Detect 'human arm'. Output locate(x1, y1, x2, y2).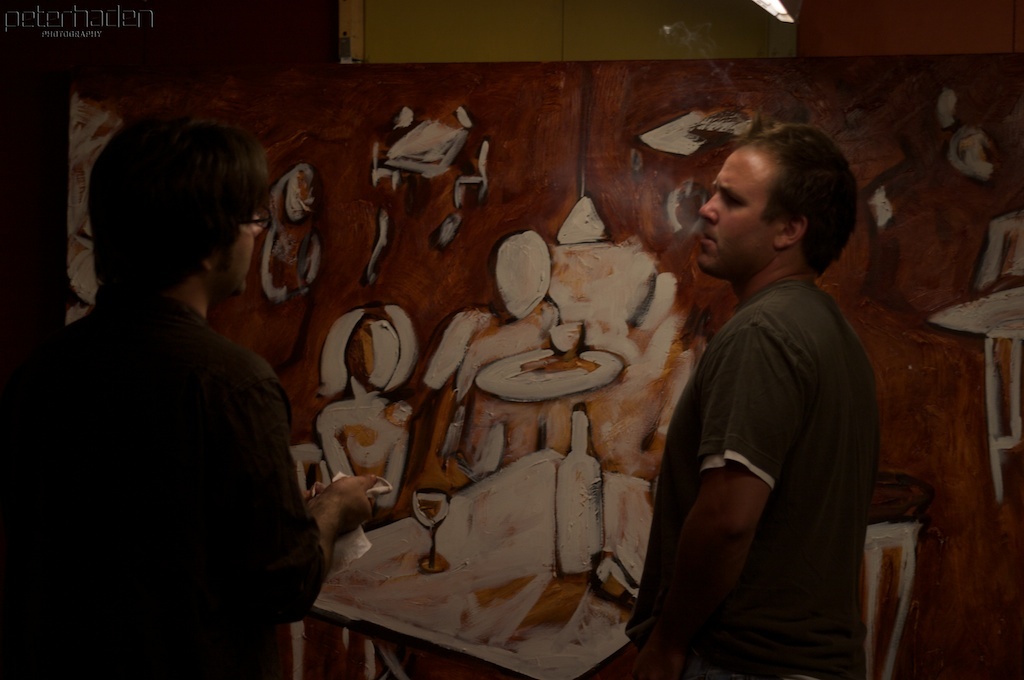
locate(227, 366, 382, 627).
